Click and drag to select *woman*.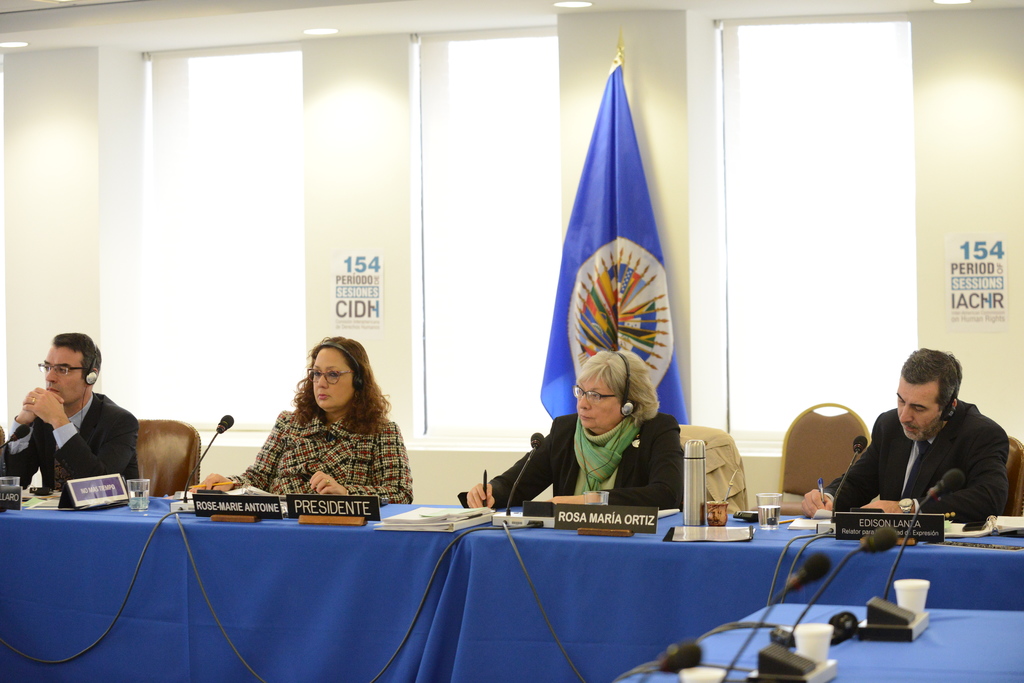
Selection: l=458, t=351, r=697, b=529.
